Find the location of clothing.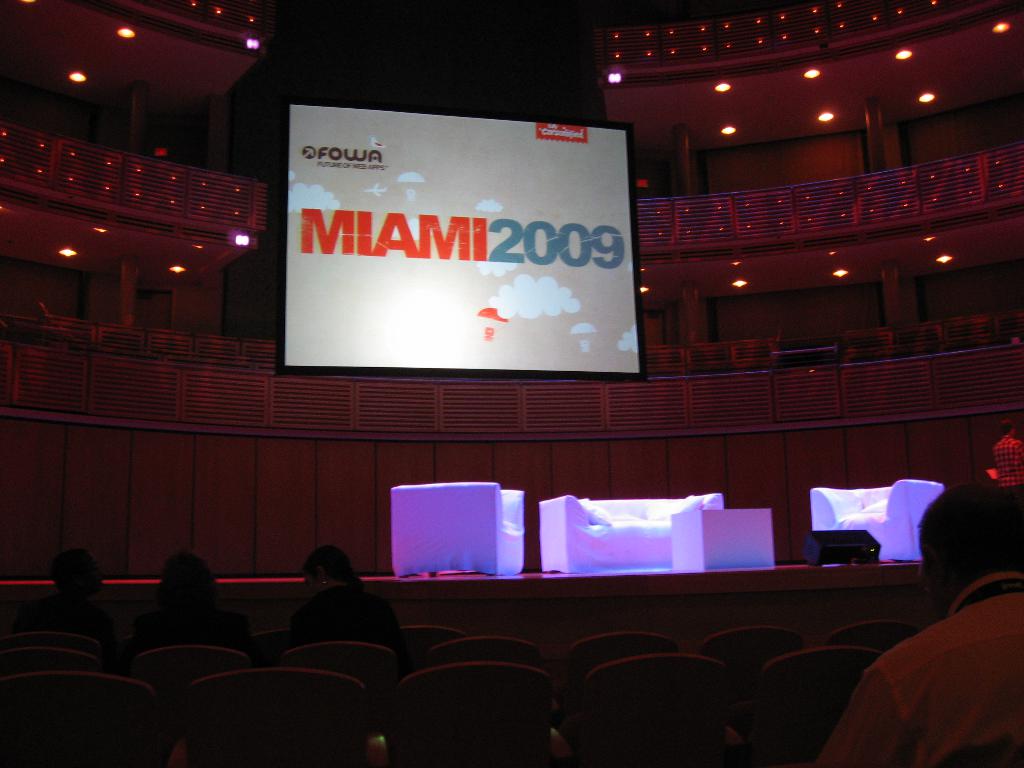
Location: 317 581 416 655.
